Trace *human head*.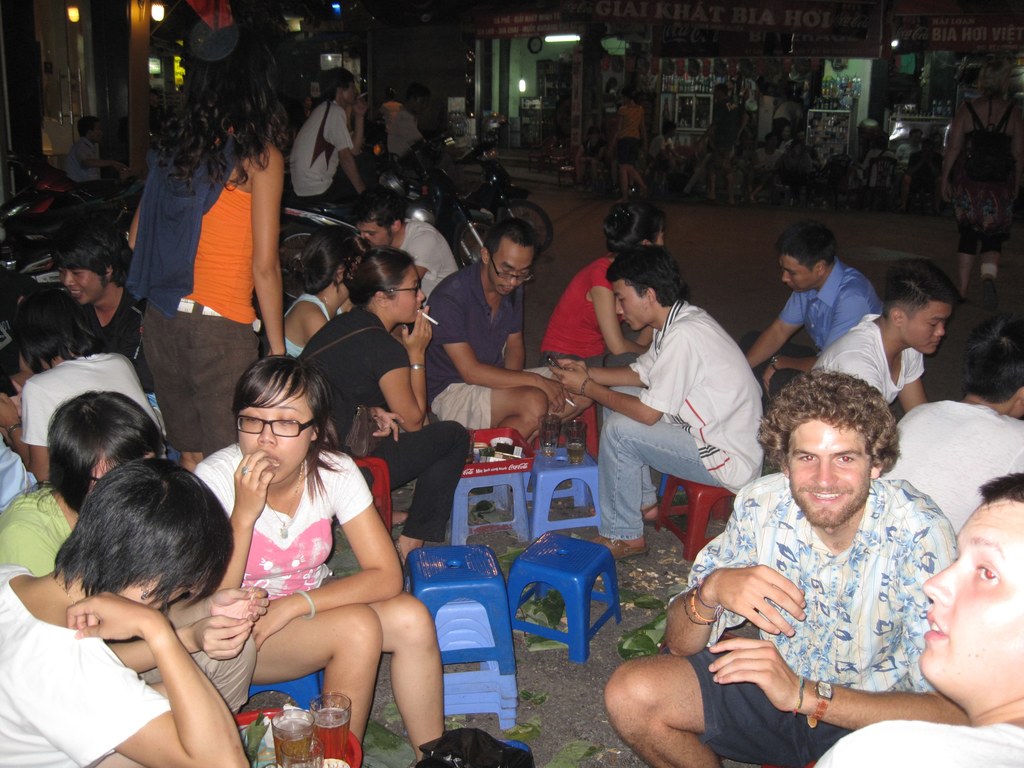
Traced to box=[884, 263, 964, 357].
